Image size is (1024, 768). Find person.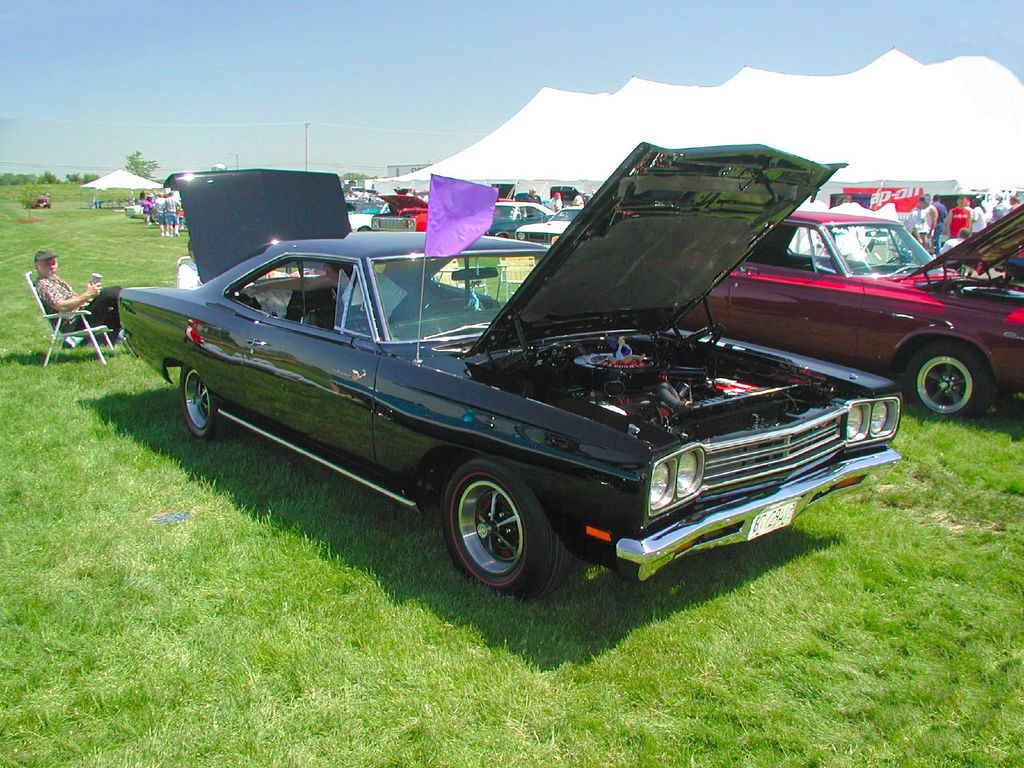
x1=246 y1=262 x2=427 y2=324.
